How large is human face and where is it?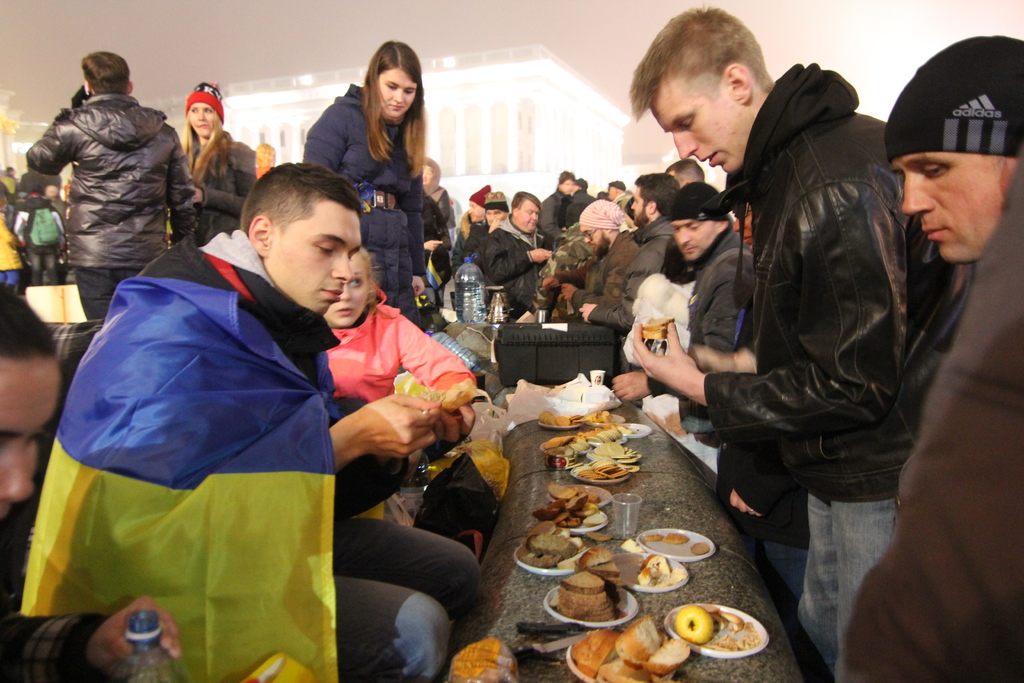
Bounding box: box(0, 356, 62, 516).
